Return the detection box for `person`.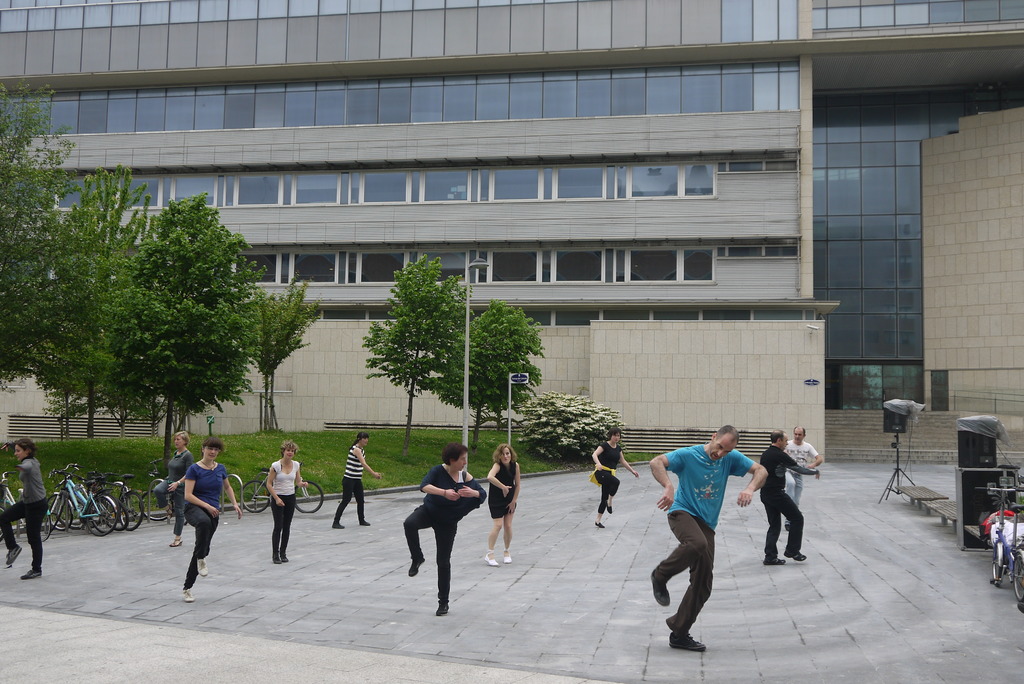
Rect(757, 425, 808, 567).
